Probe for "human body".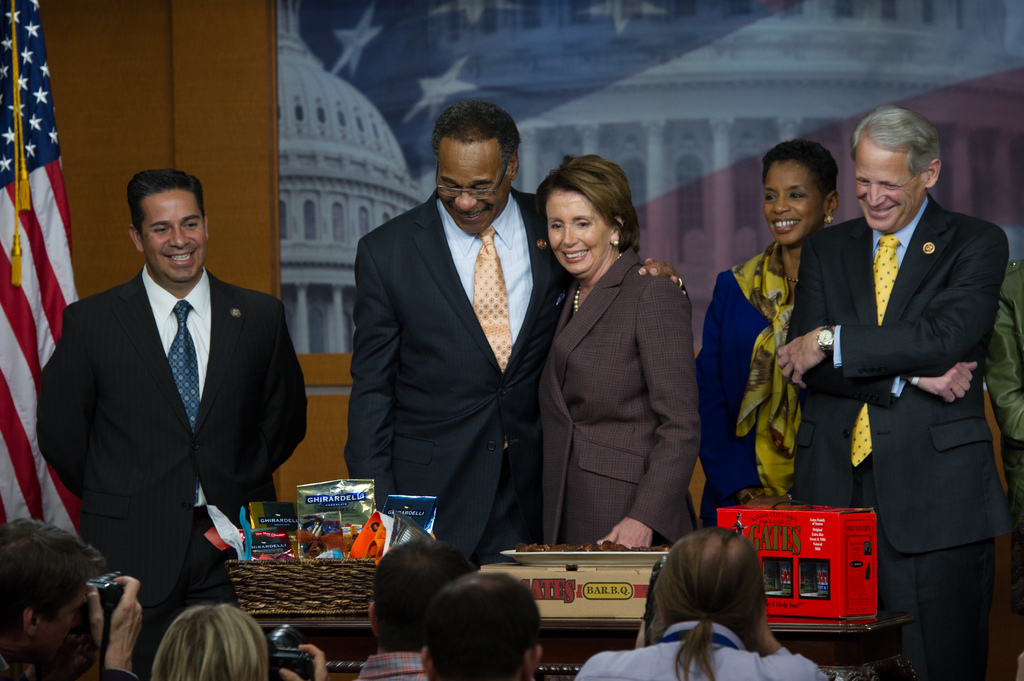
Probe result: (702, 249, 808, 529).
